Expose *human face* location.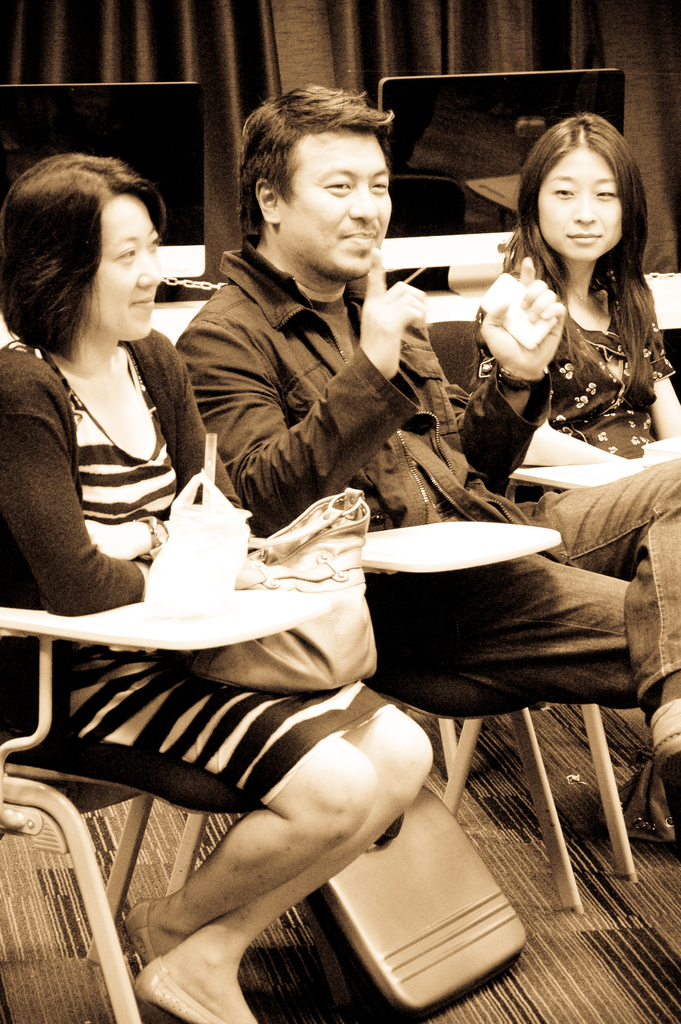
Exposed at select_region(94, 198, 169, 345).
